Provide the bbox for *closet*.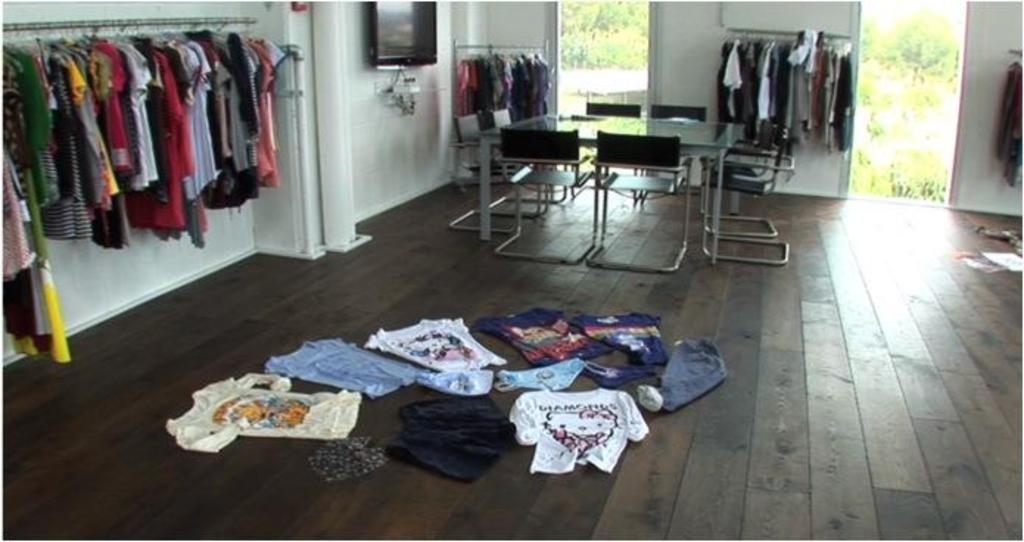
crop(446, 40, 557, 190).
